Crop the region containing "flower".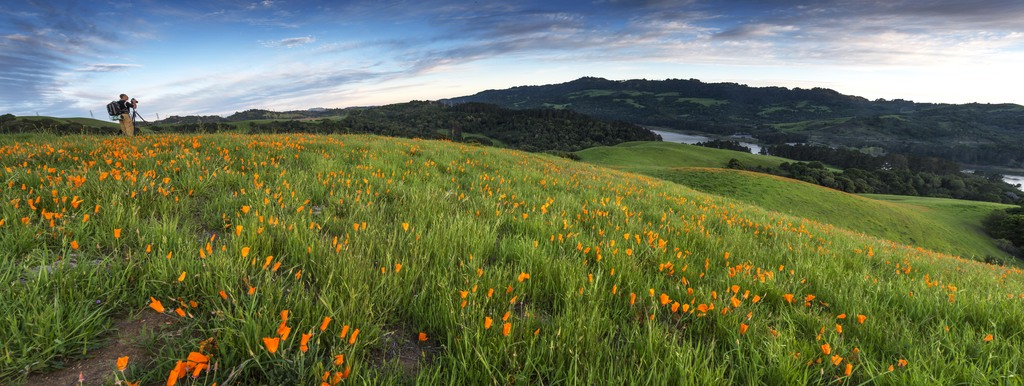
Crop region: 610,269,614,280.
